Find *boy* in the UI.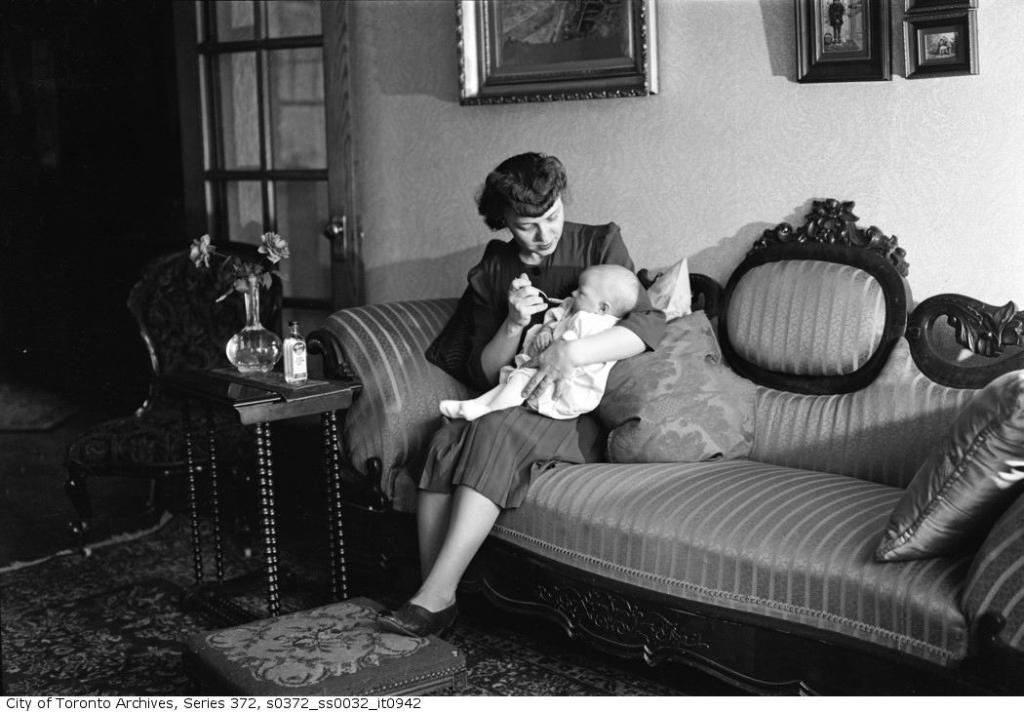
UI element at [x1=437, y1=253, x2=643, y2=419].
